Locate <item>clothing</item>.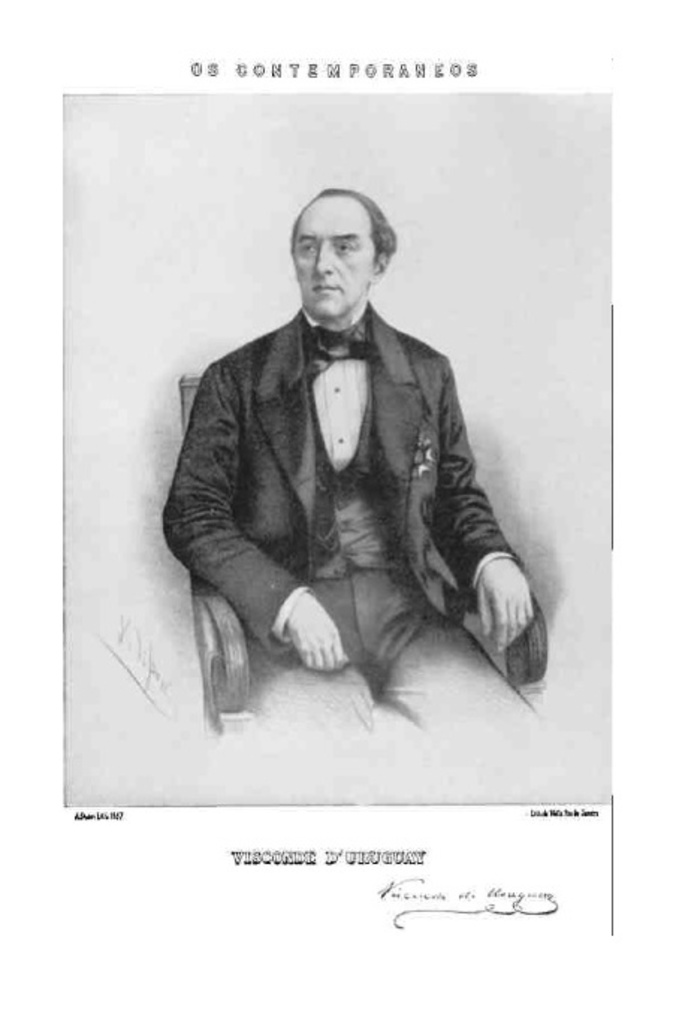
Bounding box: x1=156 y1=256 x2=543 y2=761.
